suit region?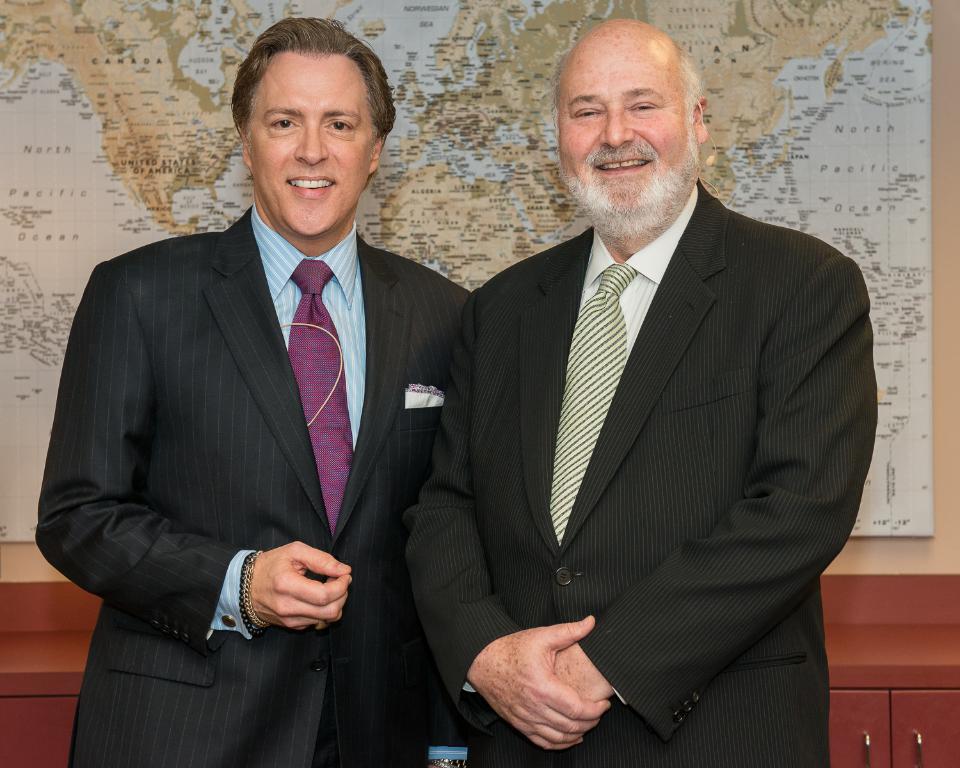
select_region(397, 177, 877, 767)
